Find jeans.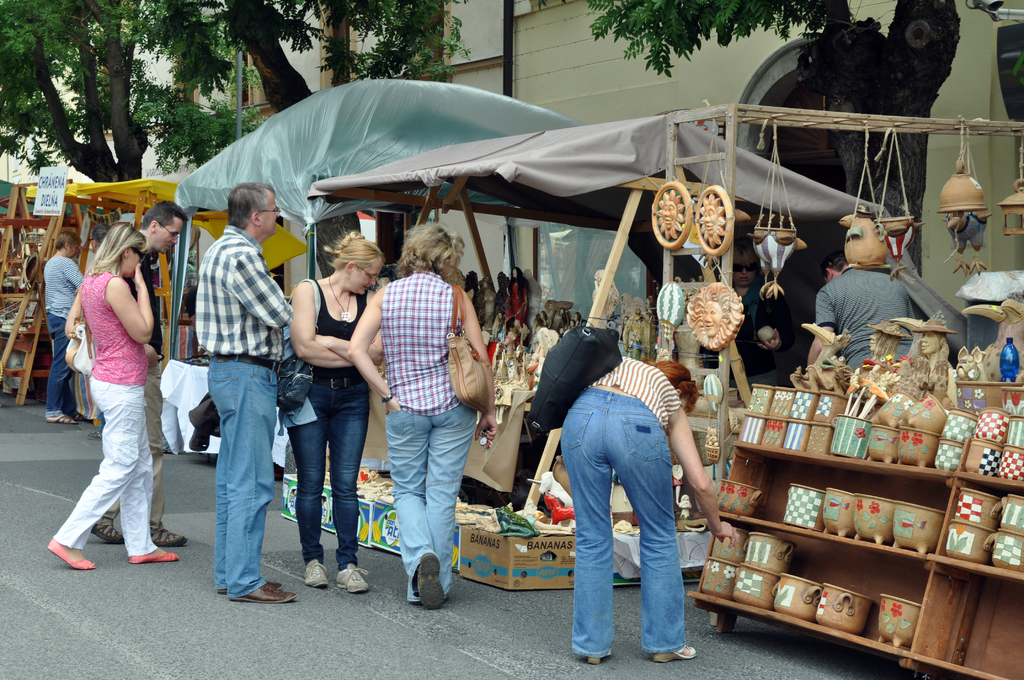
rect(287, 376, 370, 569).
